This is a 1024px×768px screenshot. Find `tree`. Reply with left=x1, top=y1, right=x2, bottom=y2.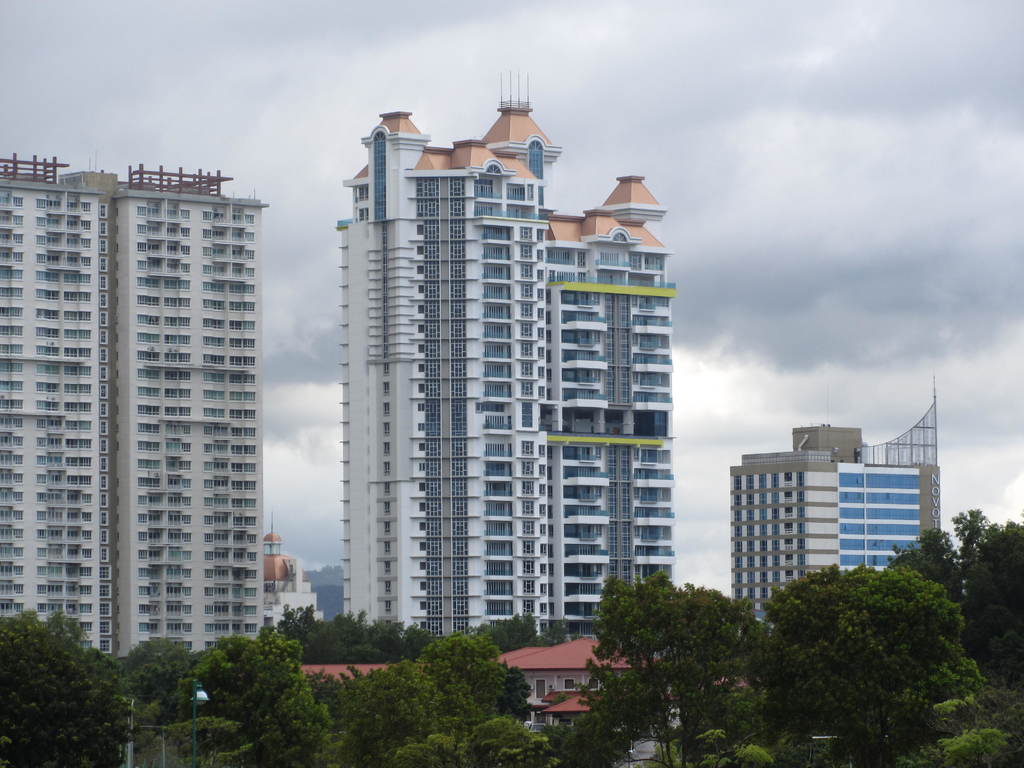
left=965, top=516, right=1023, bottom=694.
